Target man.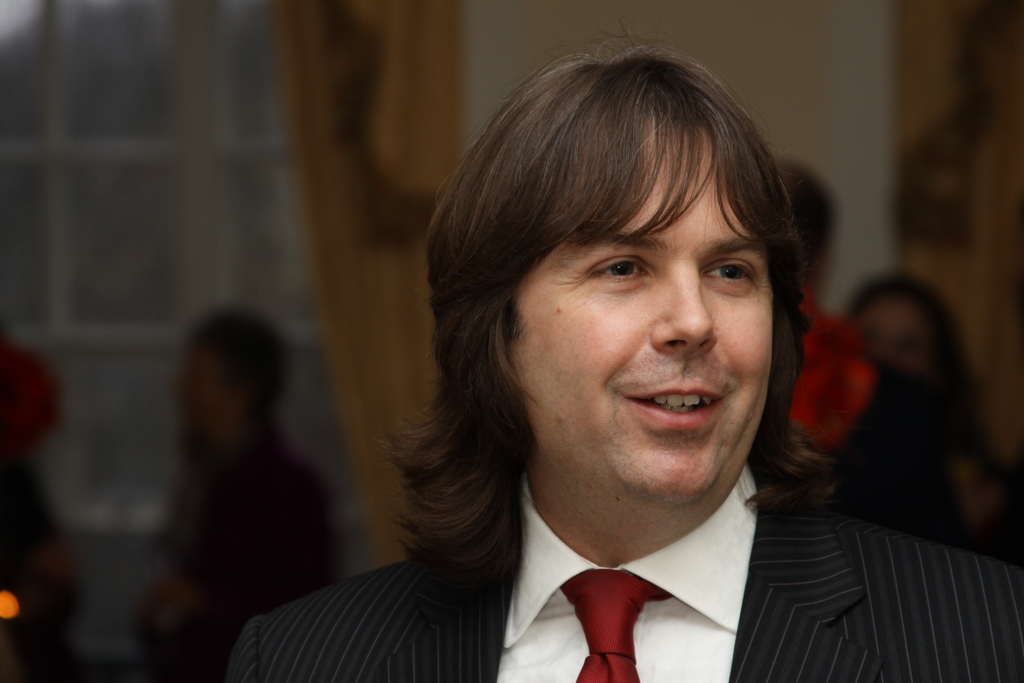
Target region: pyautogui.locateOnScreen(793, 150, 984, 549).
